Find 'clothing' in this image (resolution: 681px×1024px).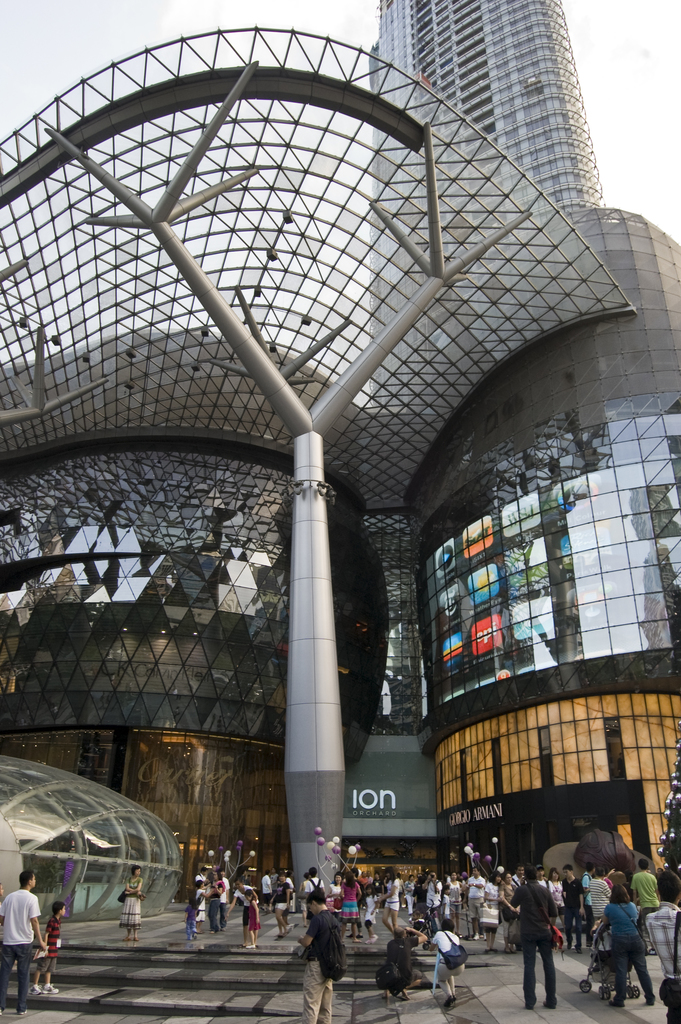
[left=630, top=872, right=657, bottom=913].
